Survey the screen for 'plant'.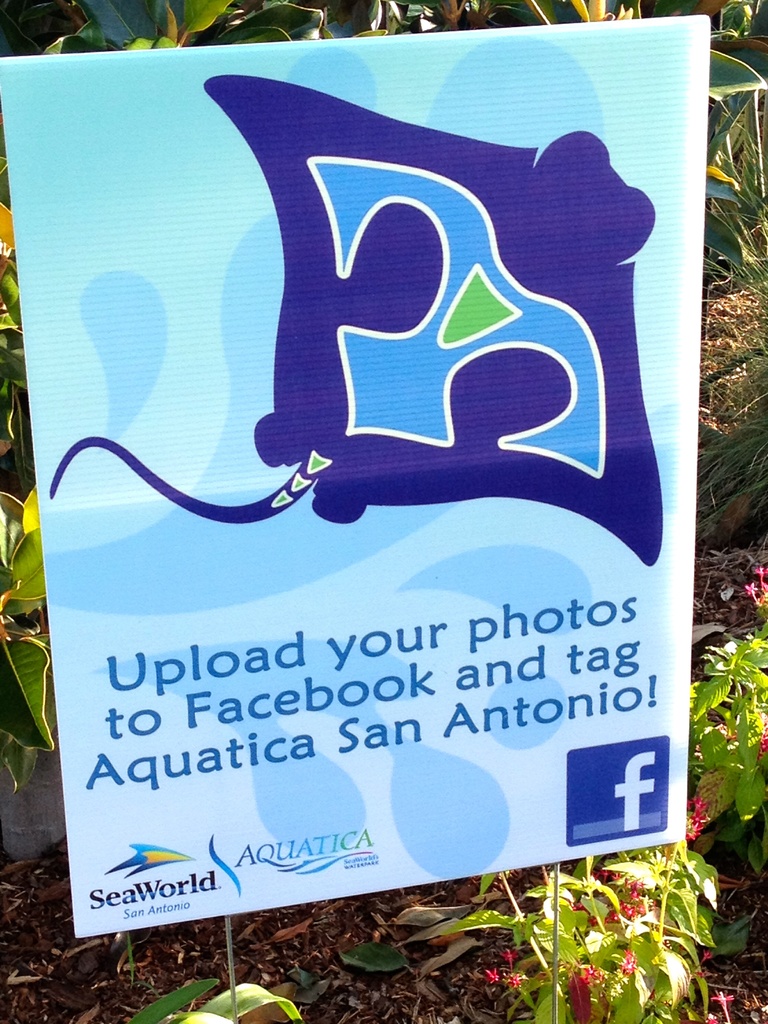
Survey found: x1=115 y1=968 x2=302 y2=1023.
